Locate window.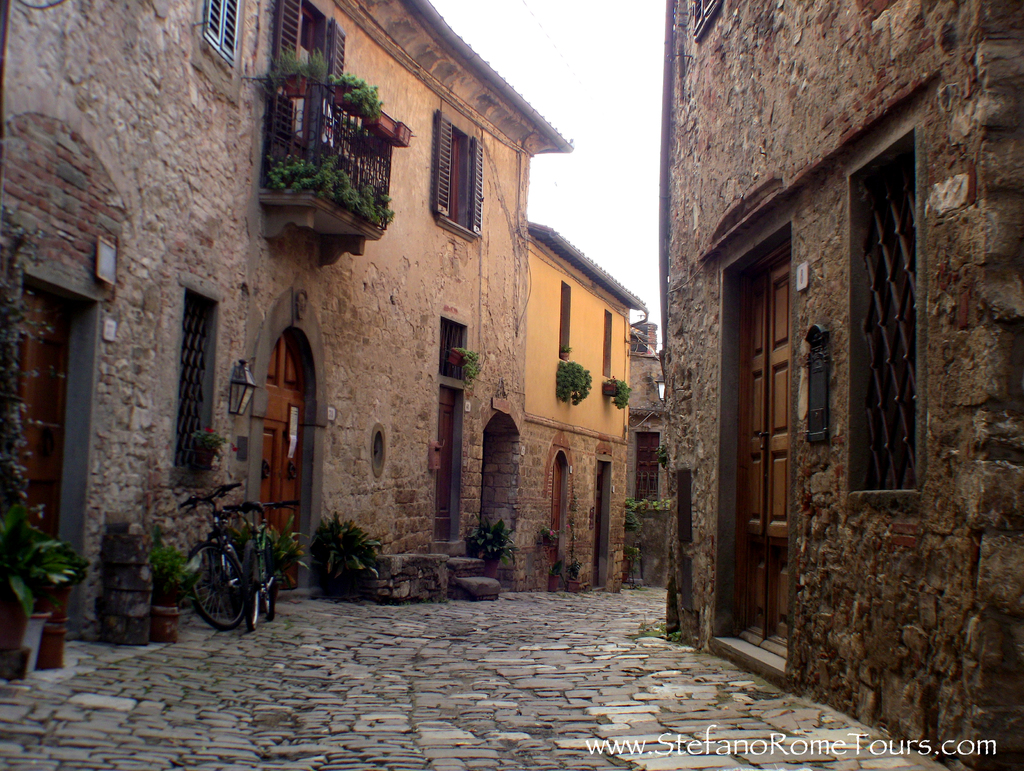
Bounding box: {"x1": 843, "y1": 126, "x2": 917, "y2": 497}.
